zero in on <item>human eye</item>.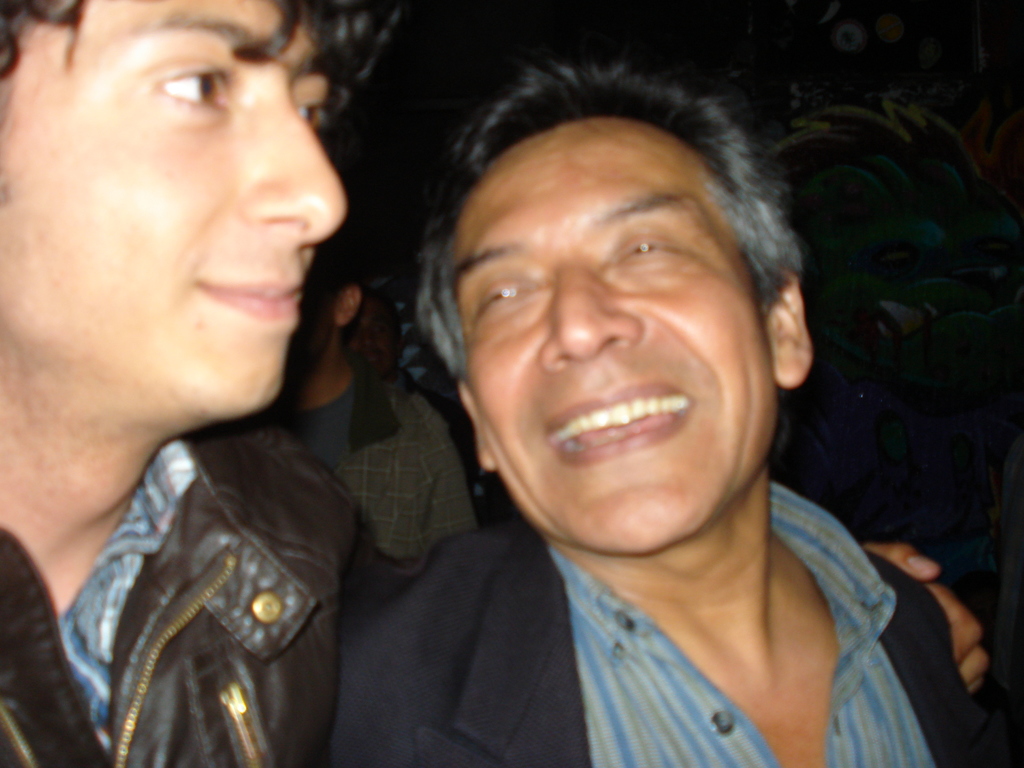
Zeroed in: Rect(473, 280, 538, 326).
